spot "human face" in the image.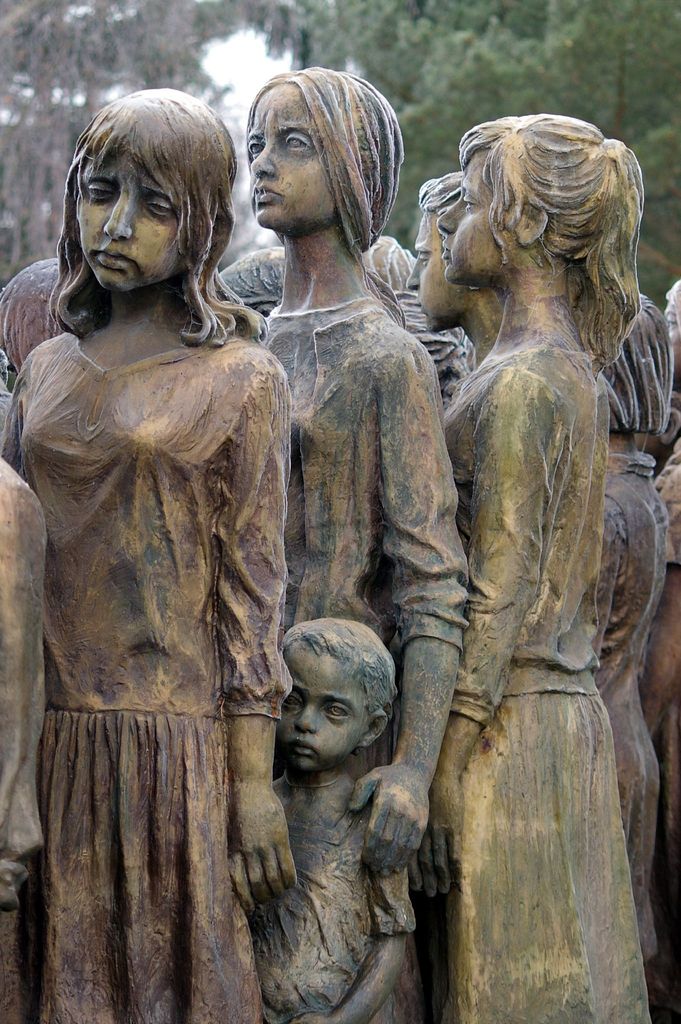
"human face" found at {"x1": 431, "y1": 134, "x2": 543, "y2": 276}.
